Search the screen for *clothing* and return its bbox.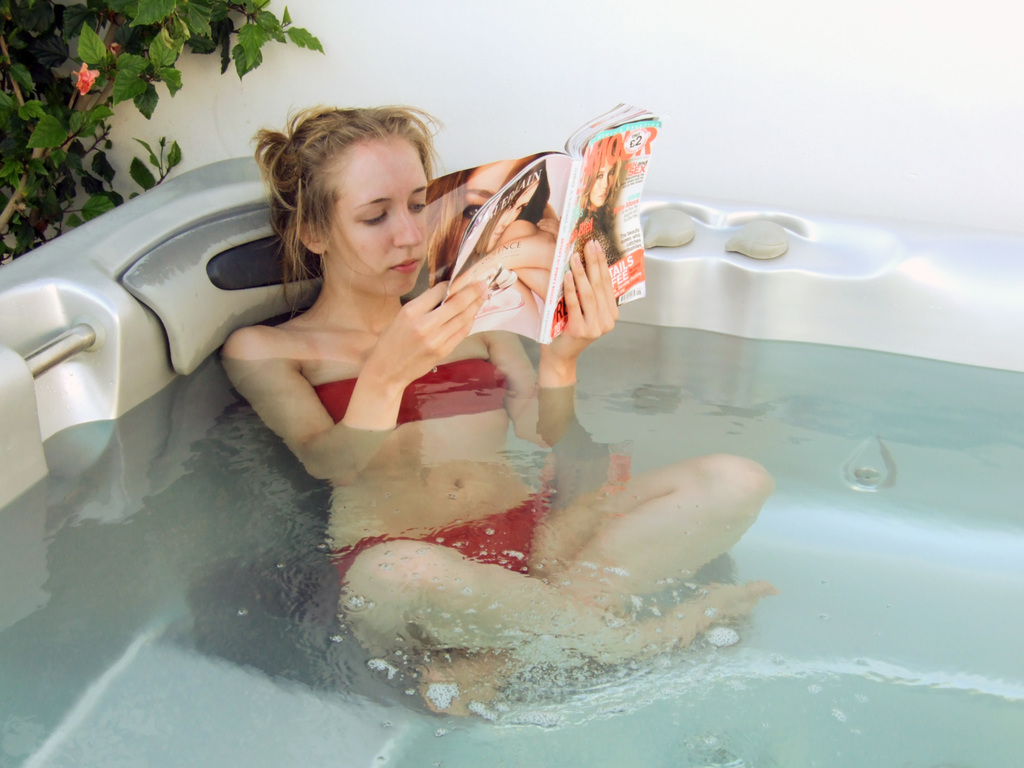
Found: 319,380,554,575.
